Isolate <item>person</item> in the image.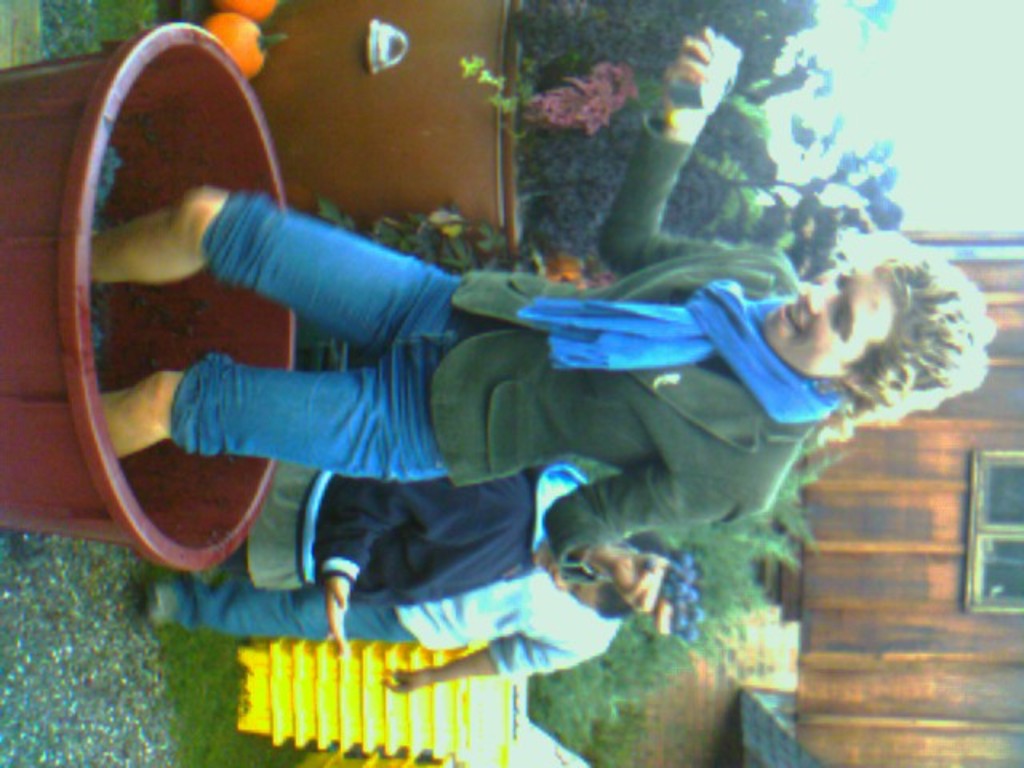
Isolated region: bbox=[88, 32, 997, 635].
